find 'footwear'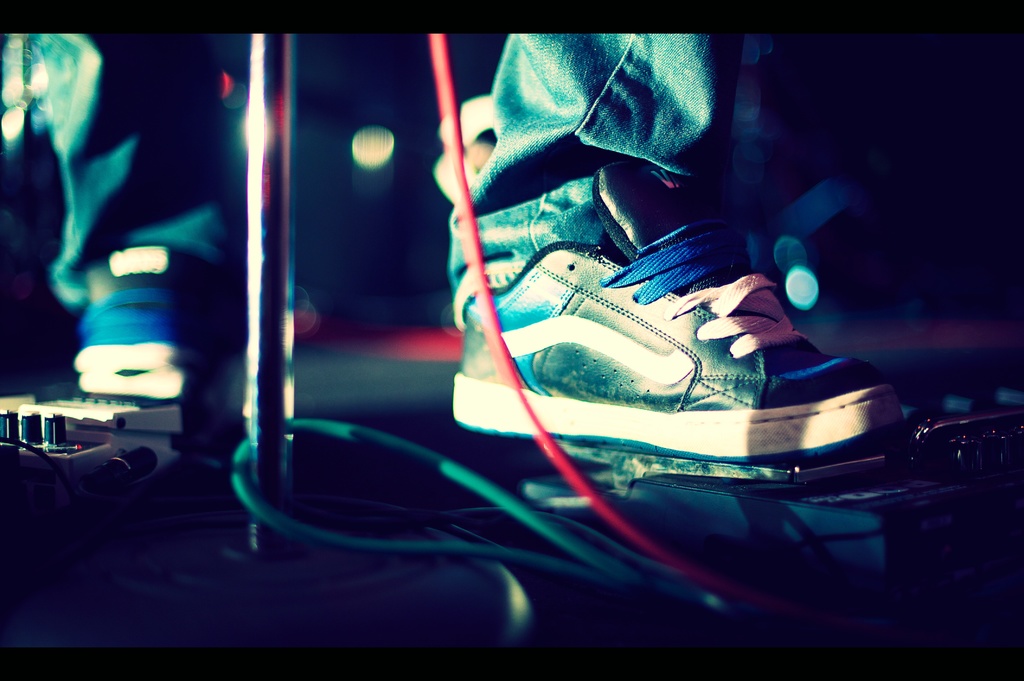
[472, 220, 879, 467]
